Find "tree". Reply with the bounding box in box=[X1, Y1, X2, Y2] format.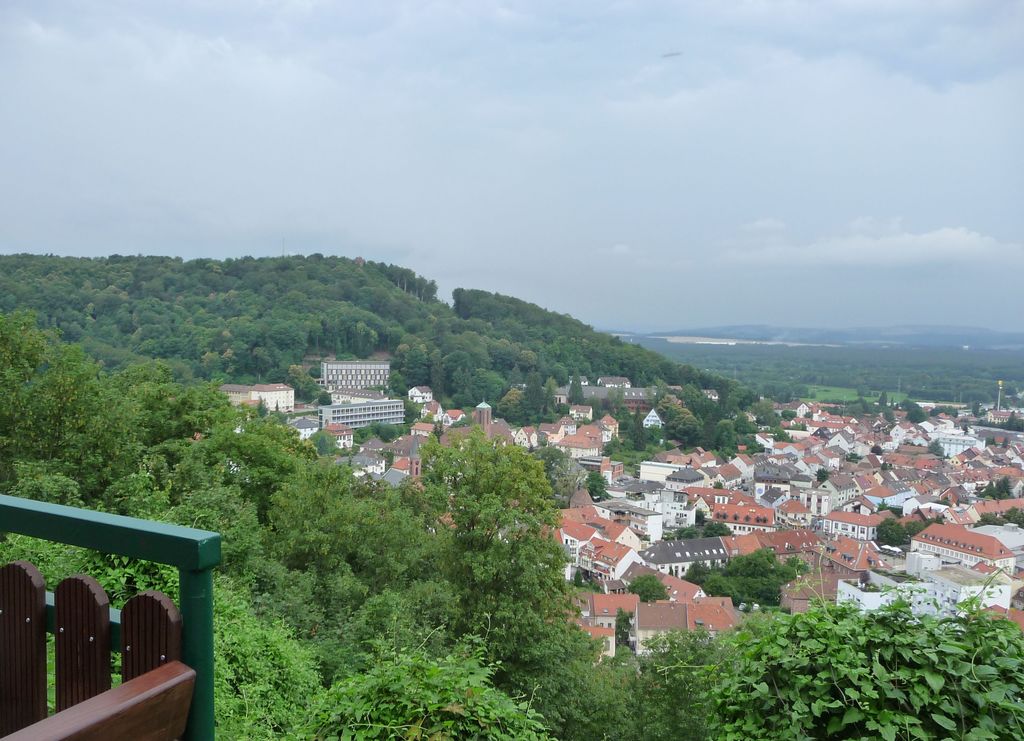
box=[907, 411, 929, 421].
